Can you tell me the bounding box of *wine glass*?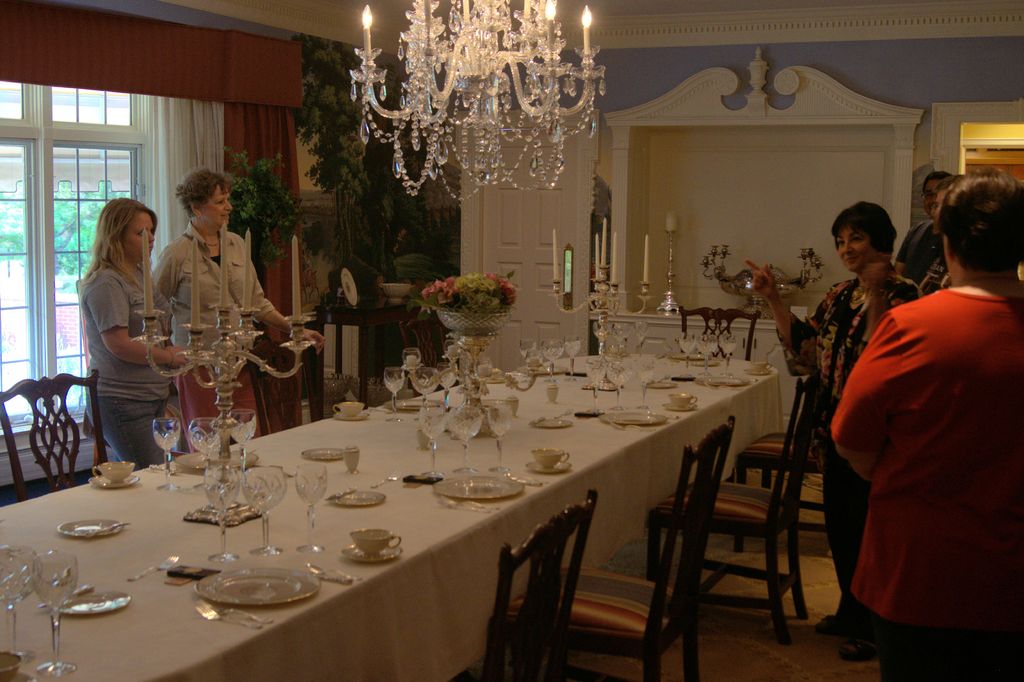
region(634, 354, 657, 404).
